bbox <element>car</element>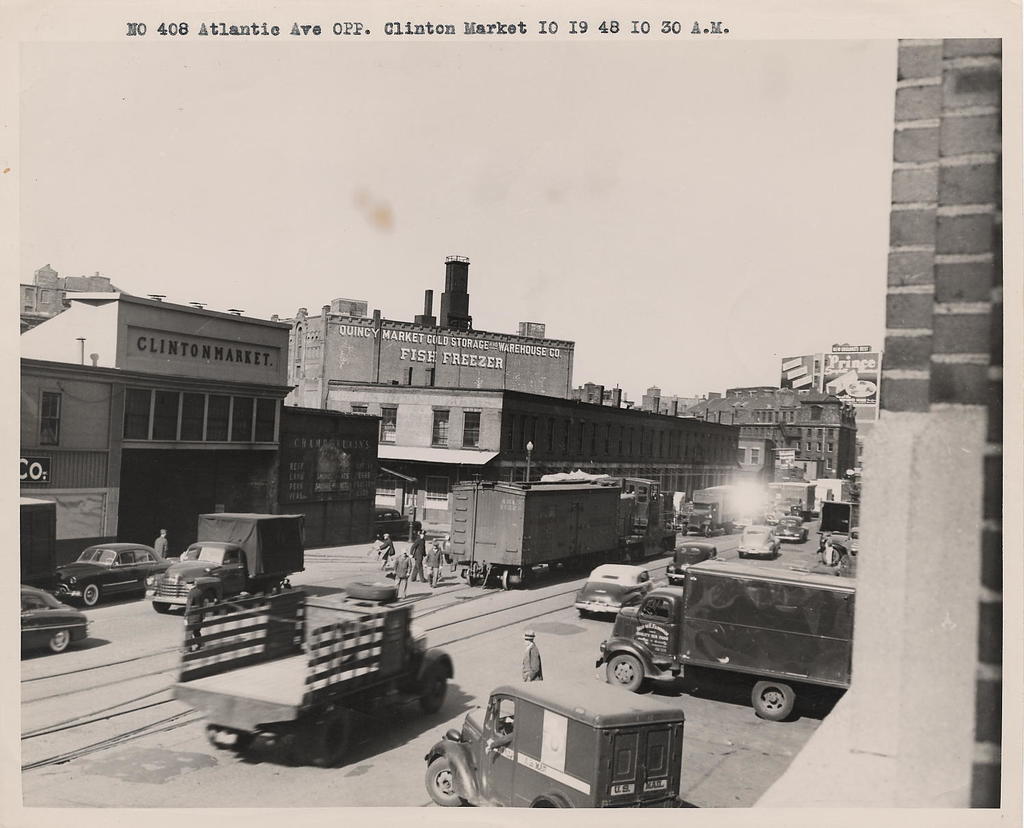
x1=735 y1=523 x2=781 y2=559
